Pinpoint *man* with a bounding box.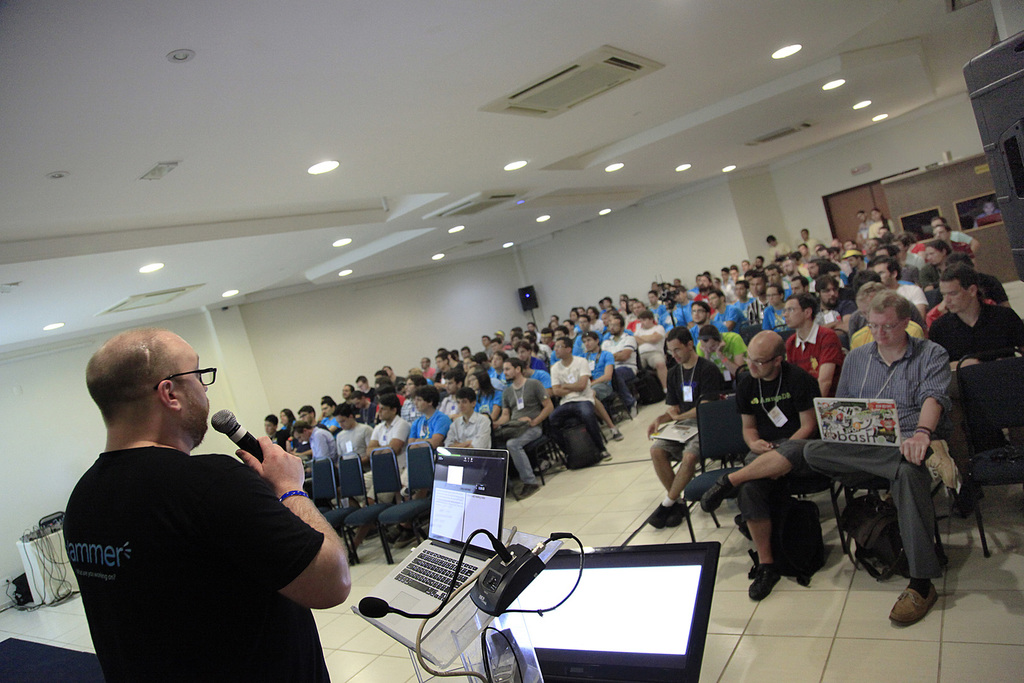
[285,423,330,481].
